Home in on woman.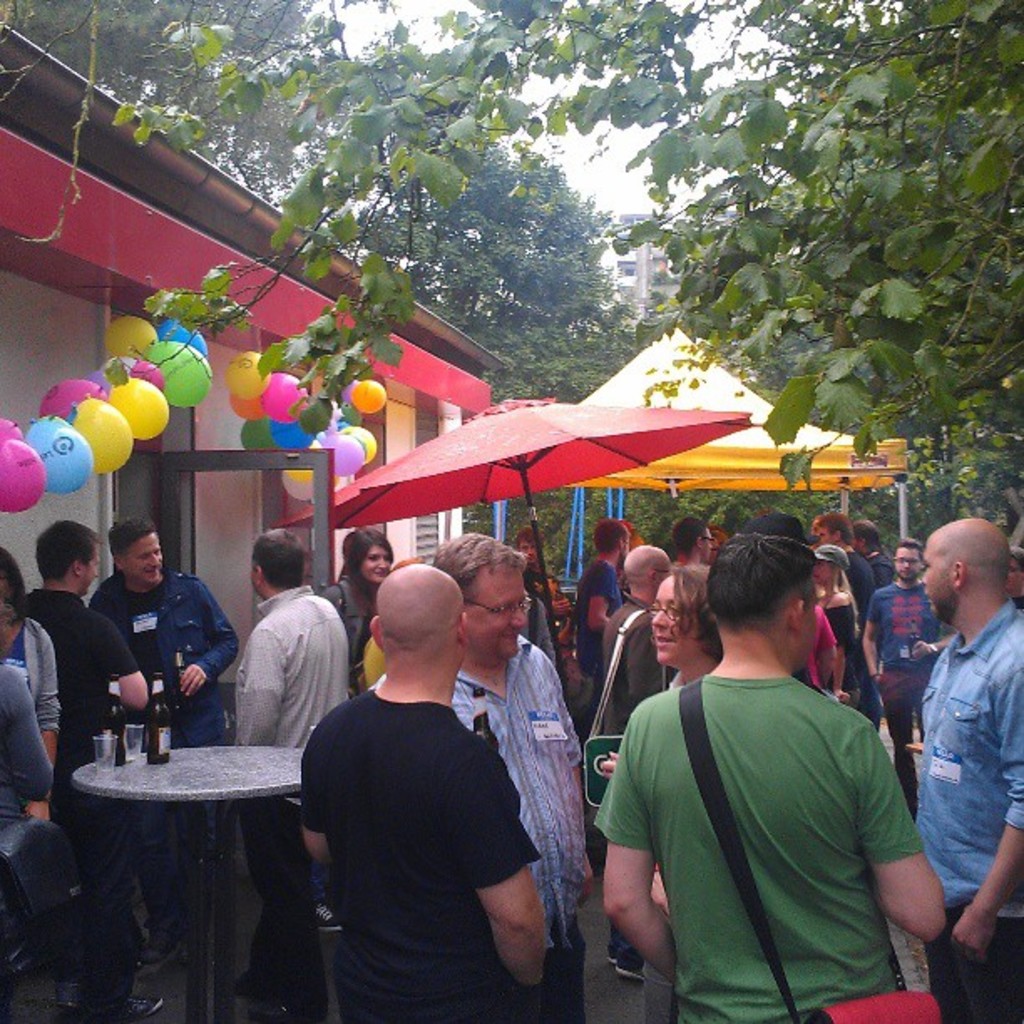
Homed in at (634, 559, 723, 1022).
